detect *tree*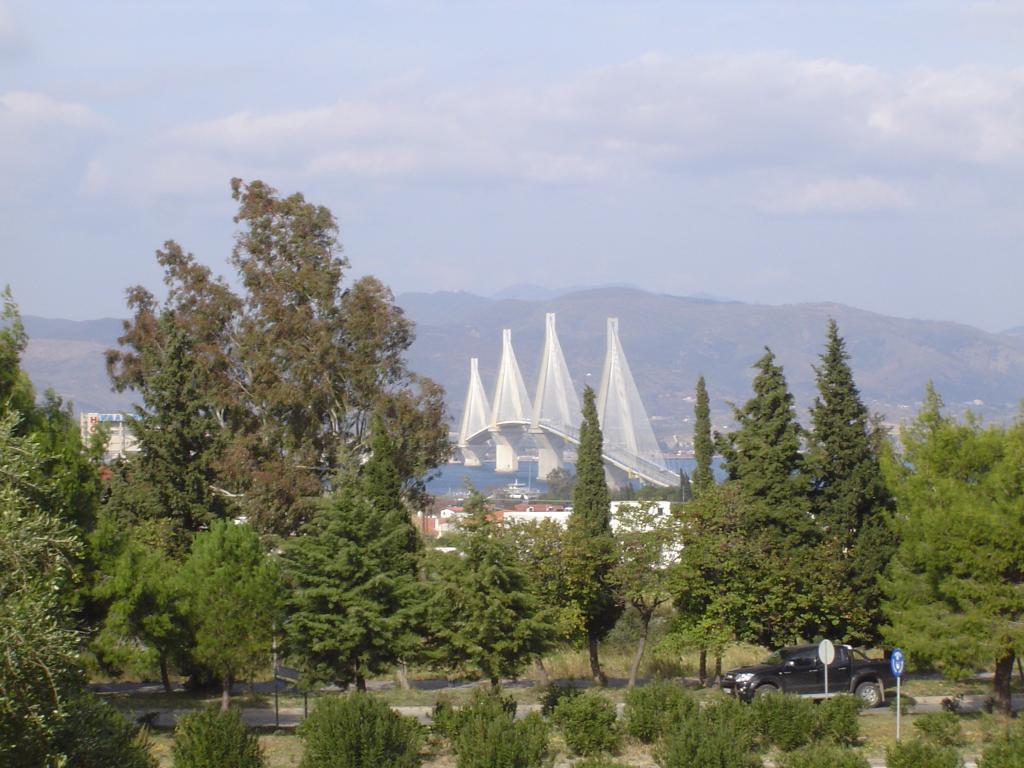
{"x1": 783, "y1": 319, "x2": 897, "y2": 630}
